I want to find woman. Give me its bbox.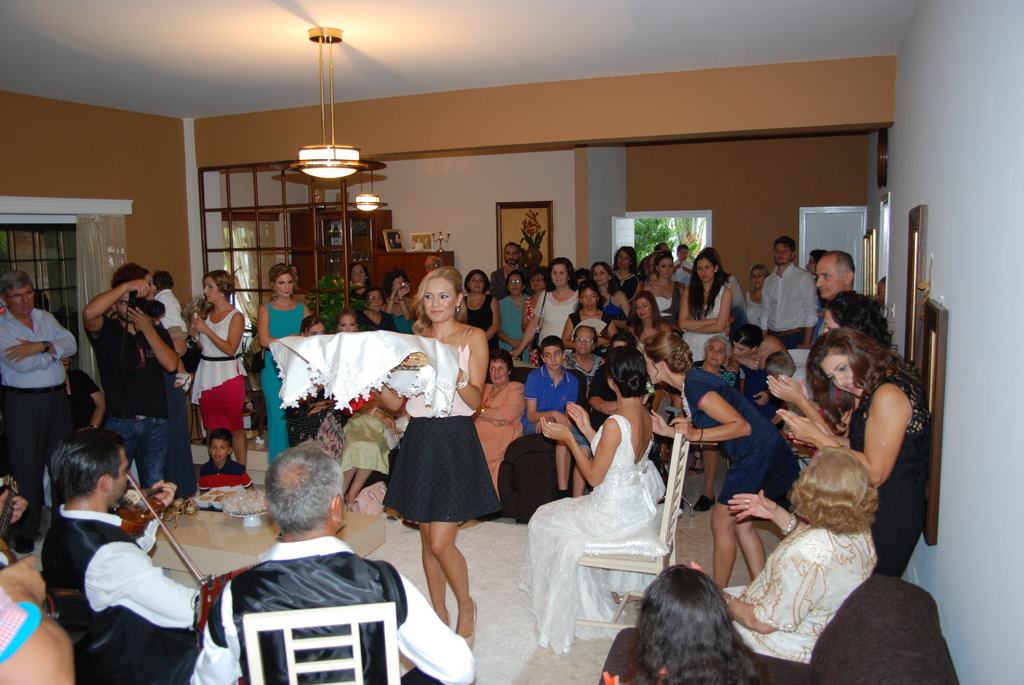
l=286, t=312, r=342, b=475.
